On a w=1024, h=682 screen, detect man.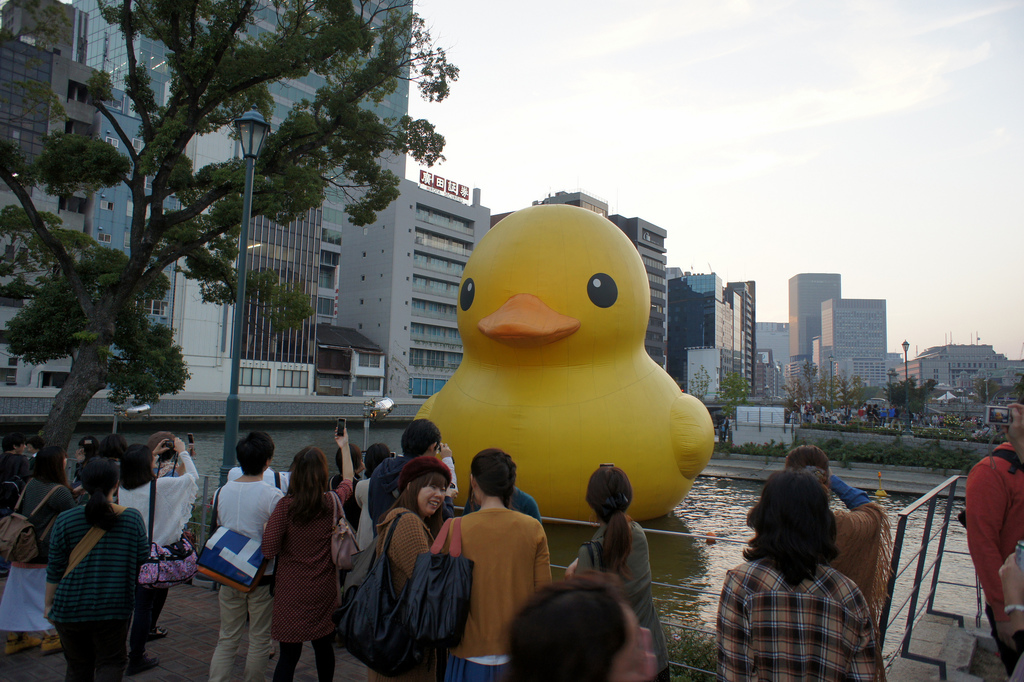
box=[367, 417, 473, 539].
